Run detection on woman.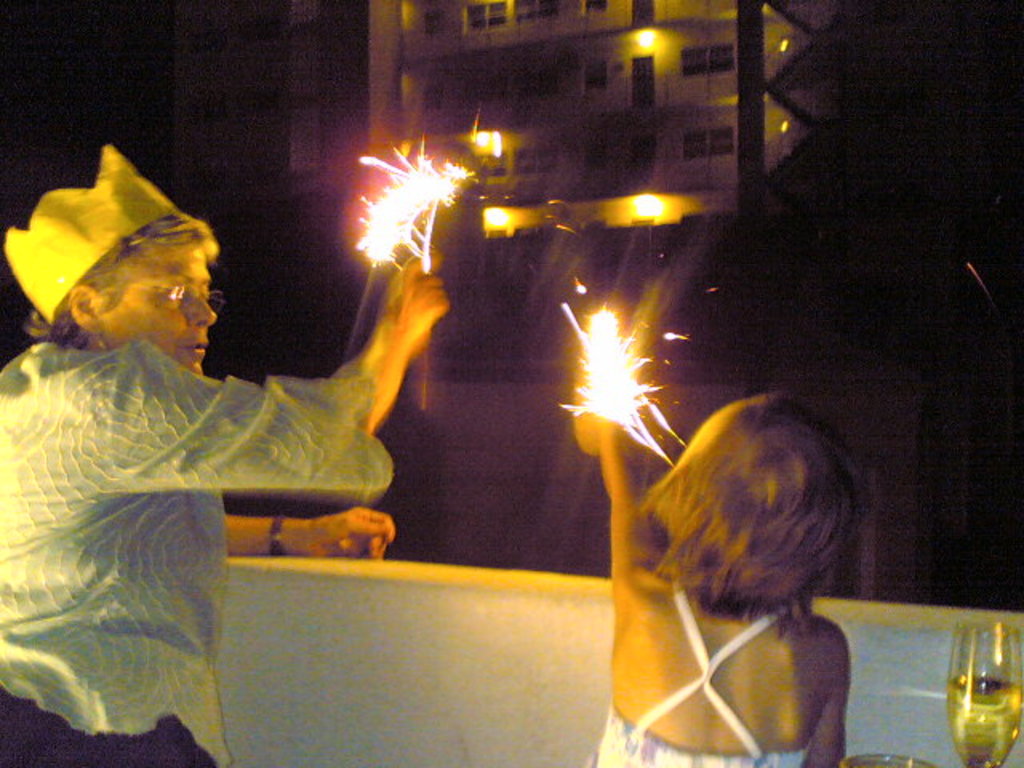
Result: [left=0, top=144, right=448, bottom=766].
